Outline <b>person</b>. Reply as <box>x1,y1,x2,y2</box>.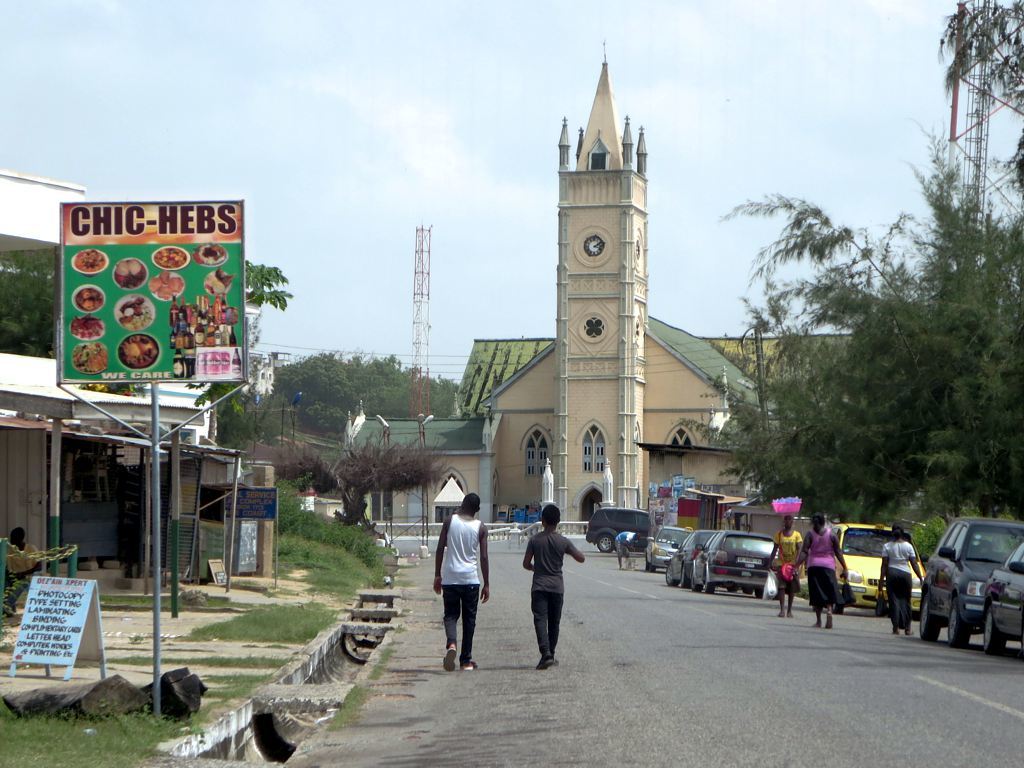
<box>613,528,646,574</box>.
